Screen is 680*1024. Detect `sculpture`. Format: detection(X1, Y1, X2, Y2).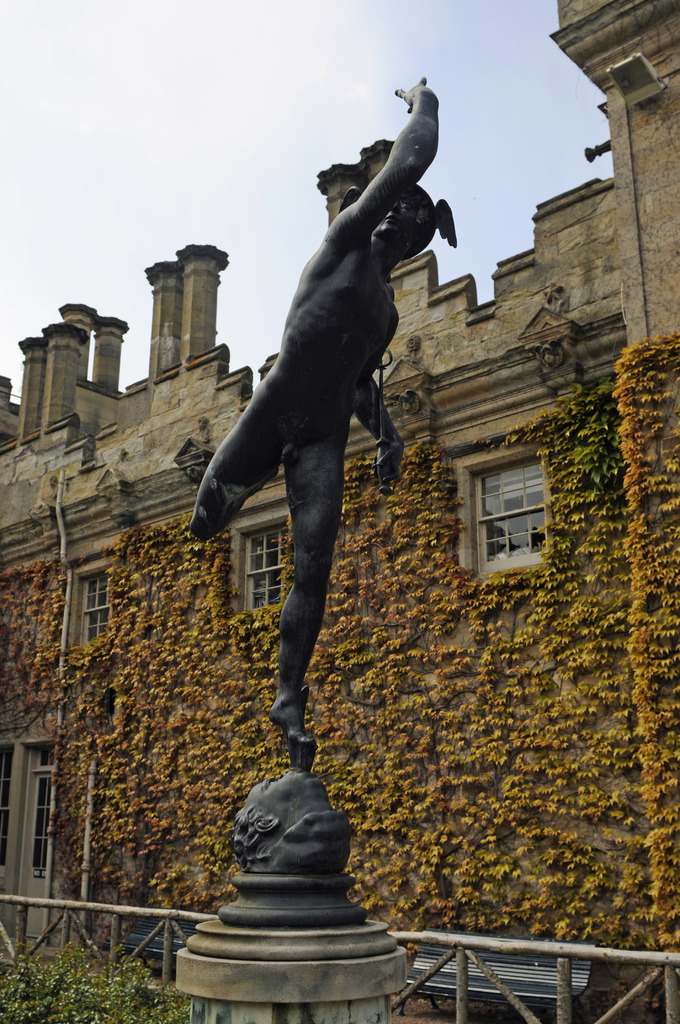
detection(200, 69, 471, 765).
